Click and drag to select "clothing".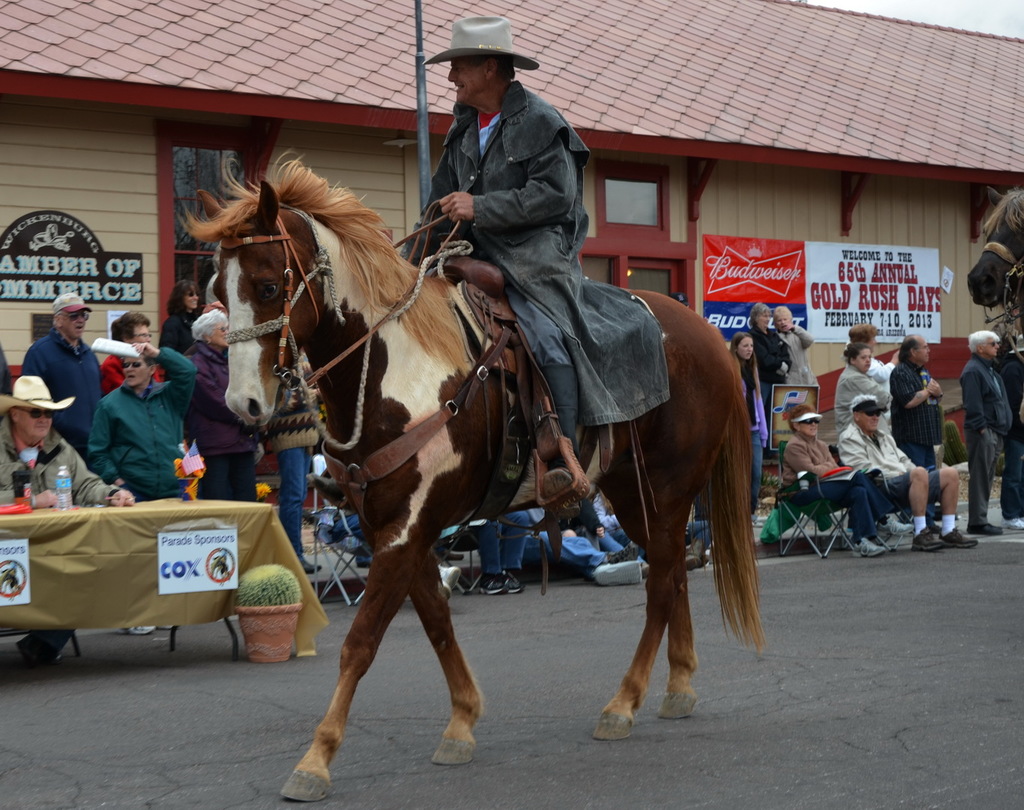
Selection: left=843, top=353, right=890, bottom=387.
